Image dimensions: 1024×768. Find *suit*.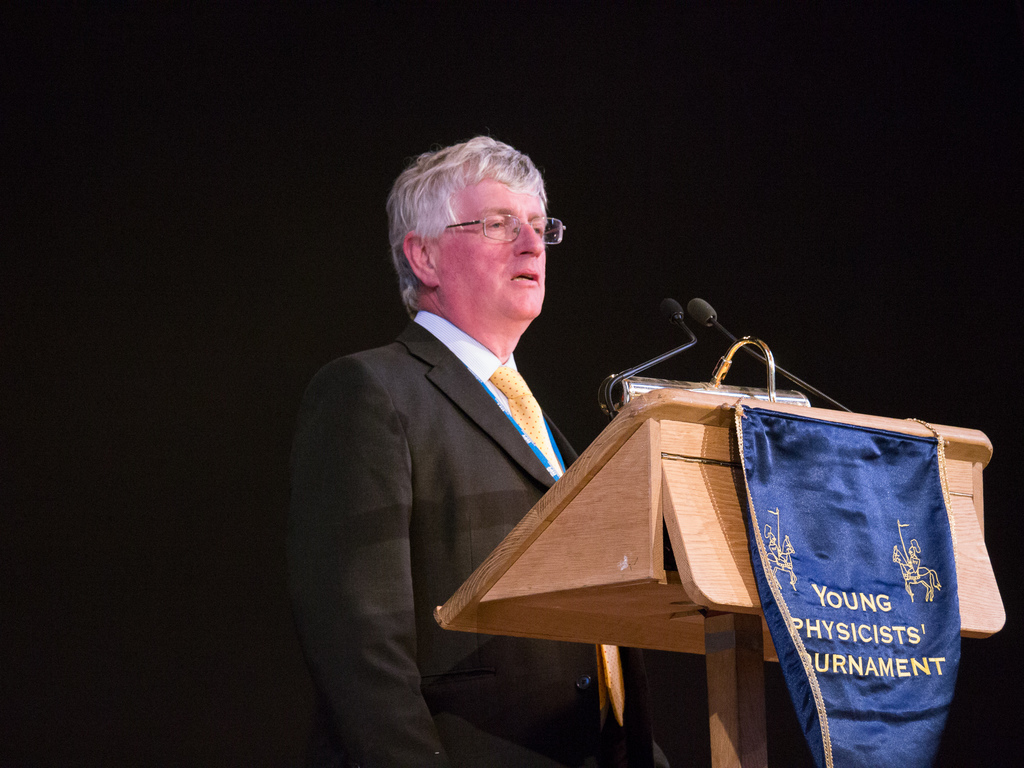
Rect(317, 228, 586, 739).
